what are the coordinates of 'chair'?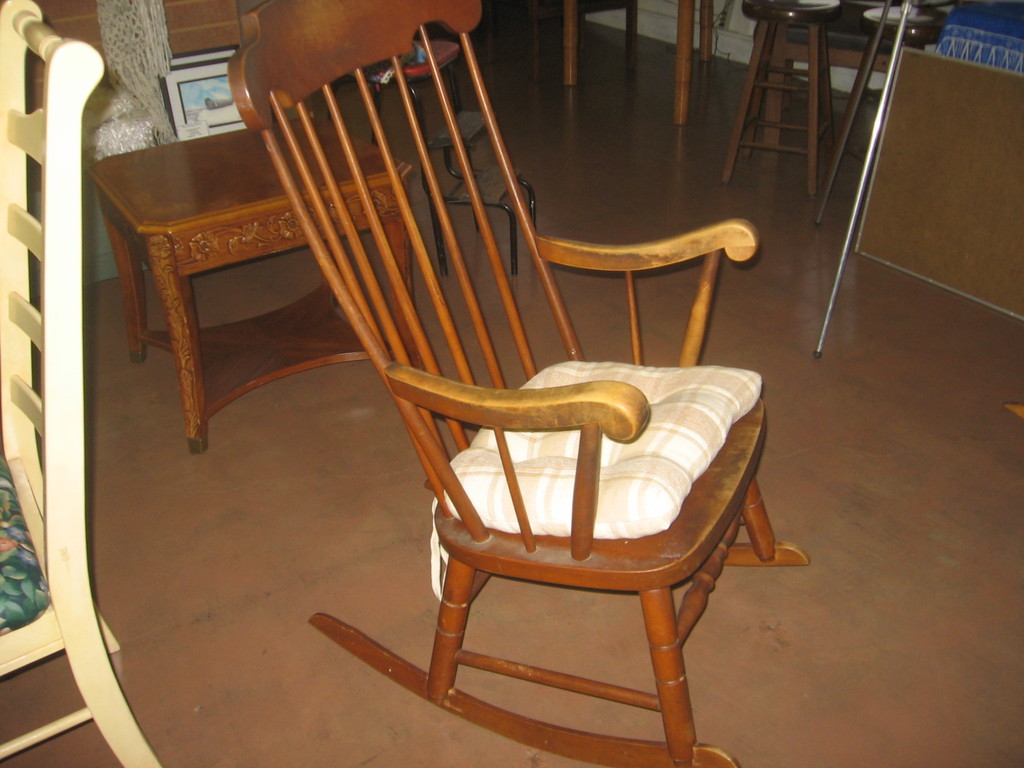
<region>22, 0, 413, 458</region>.
